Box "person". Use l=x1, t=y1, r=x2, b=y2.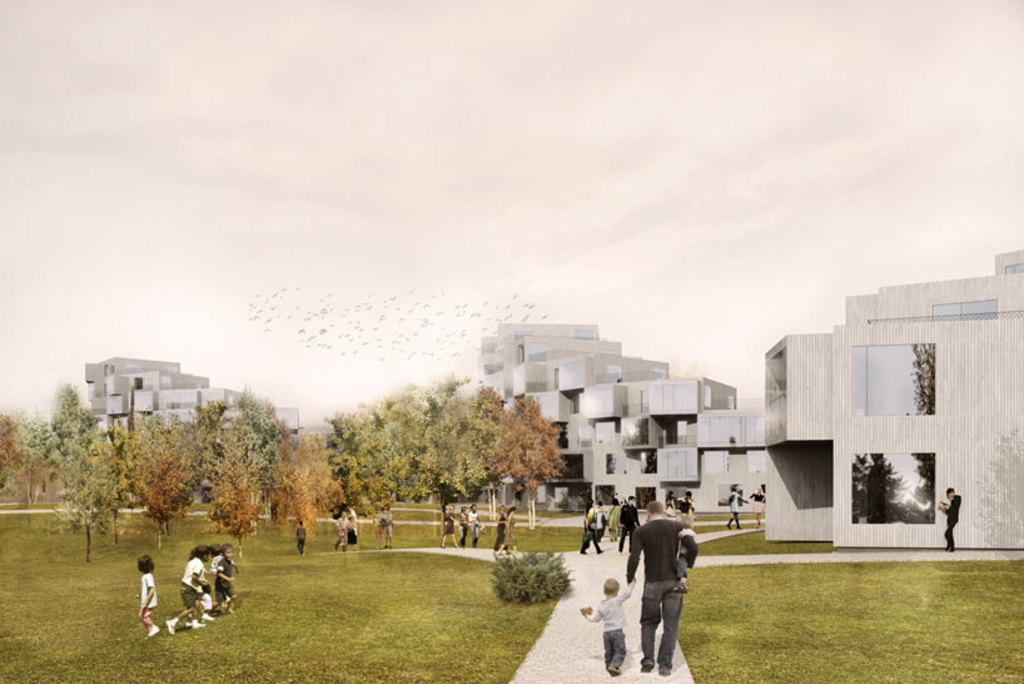
l=591, t=504, r=607, b=555.
